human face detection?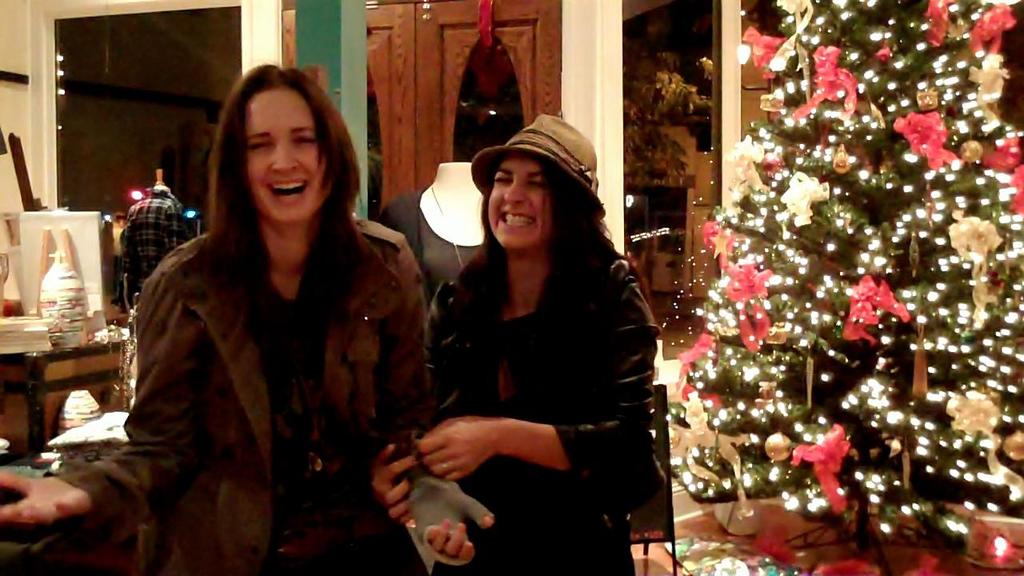
[left=485, top=158, right=550, bottom=250]
